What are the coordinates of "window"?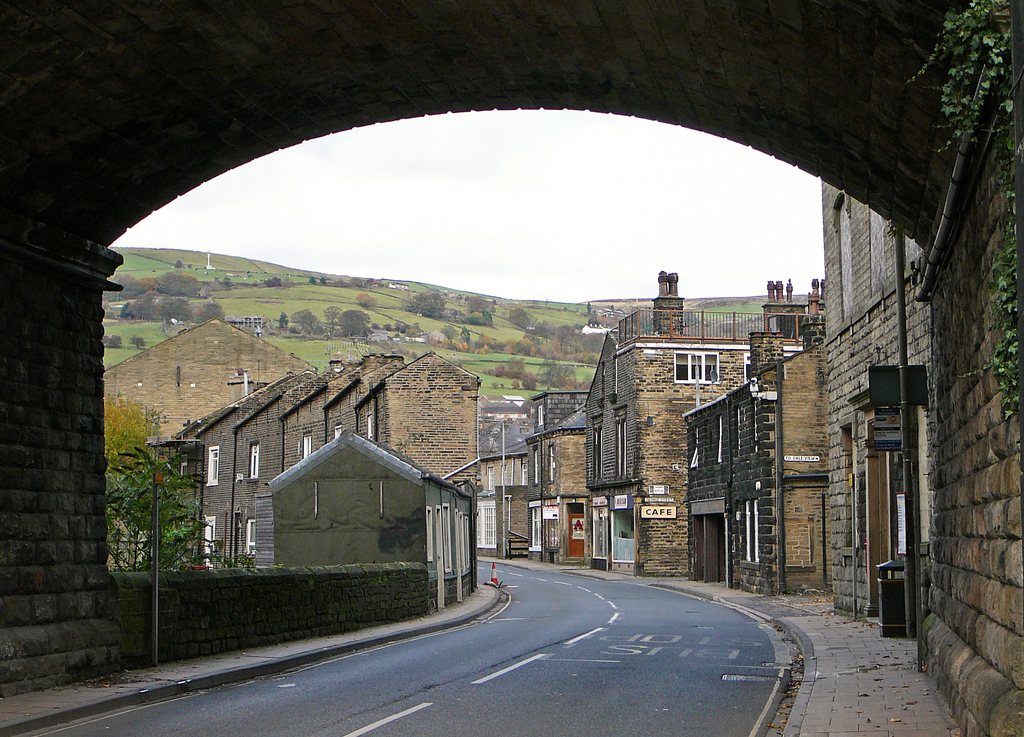
box(246, 434, 263, 481).
